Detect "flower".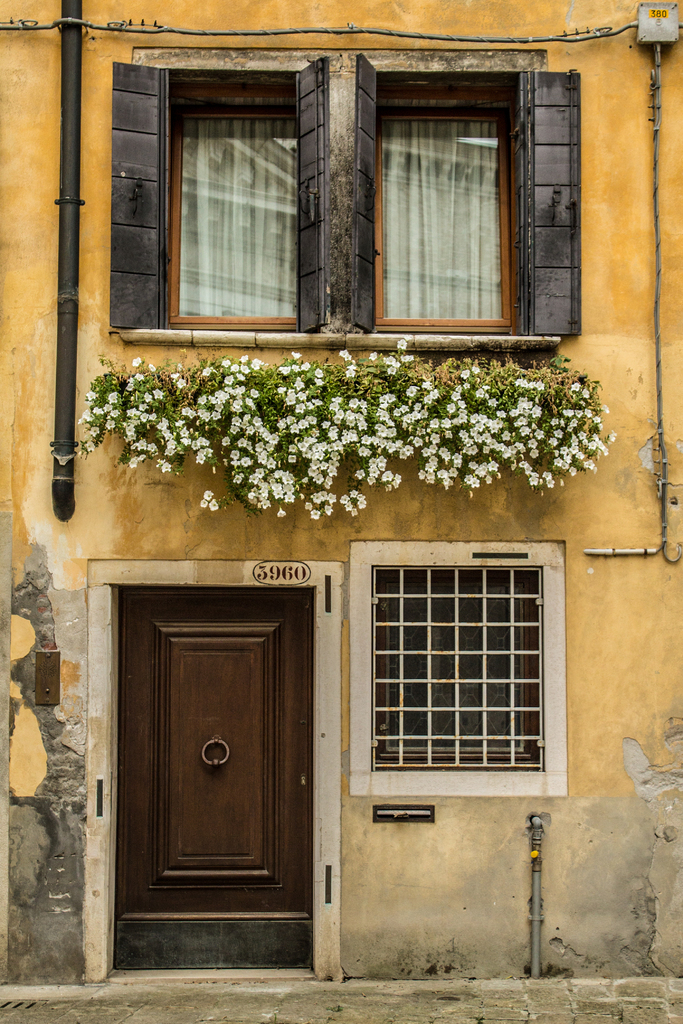
Detected at (left=236, top=372, right=245, bottom=380).
